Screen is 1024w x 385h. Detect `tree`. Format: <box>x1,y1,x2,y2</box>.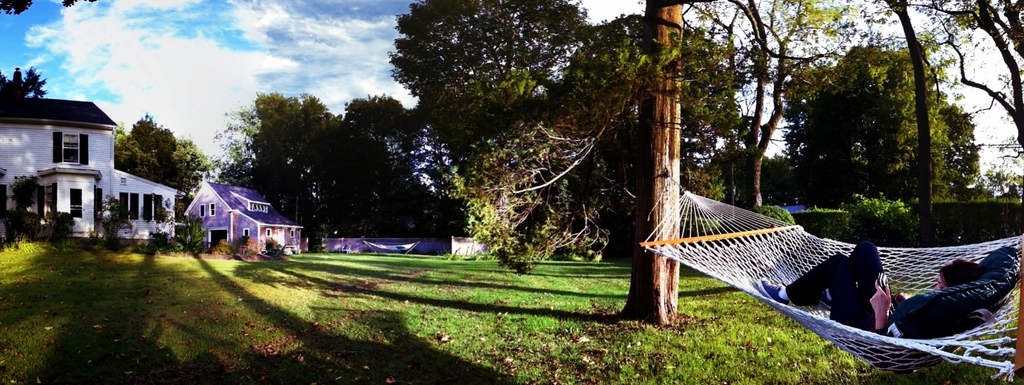
<box>217,81,477,250</box>.
